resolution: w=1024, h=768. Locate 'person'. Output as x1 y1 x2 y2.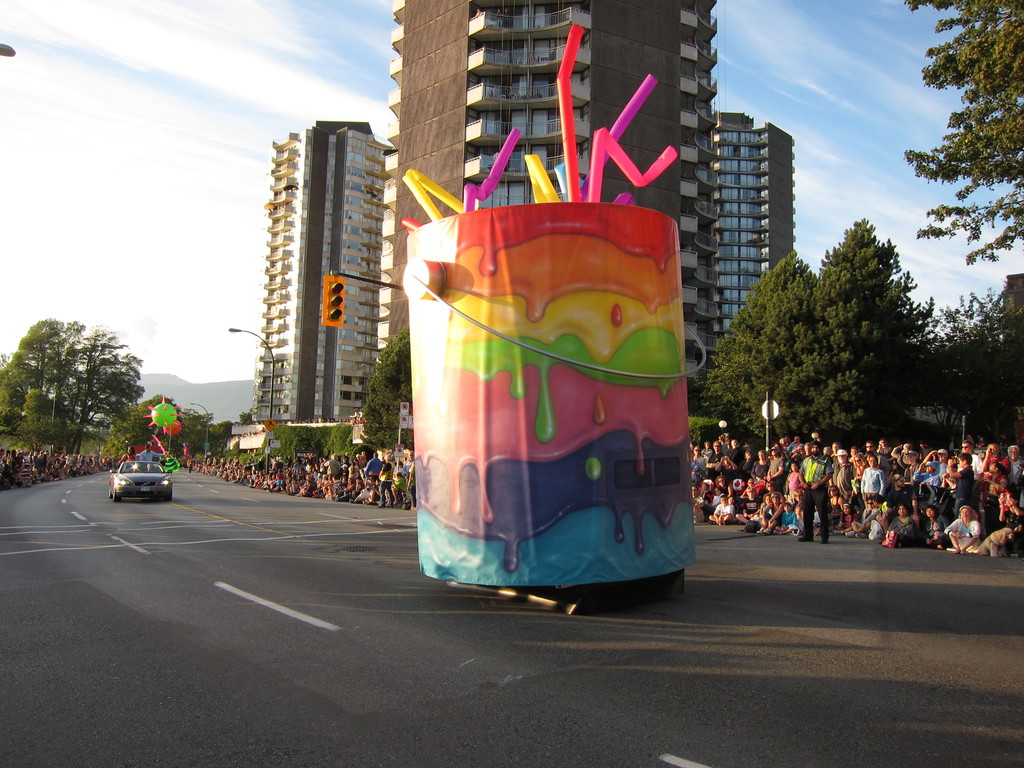
140 442 164 467.
